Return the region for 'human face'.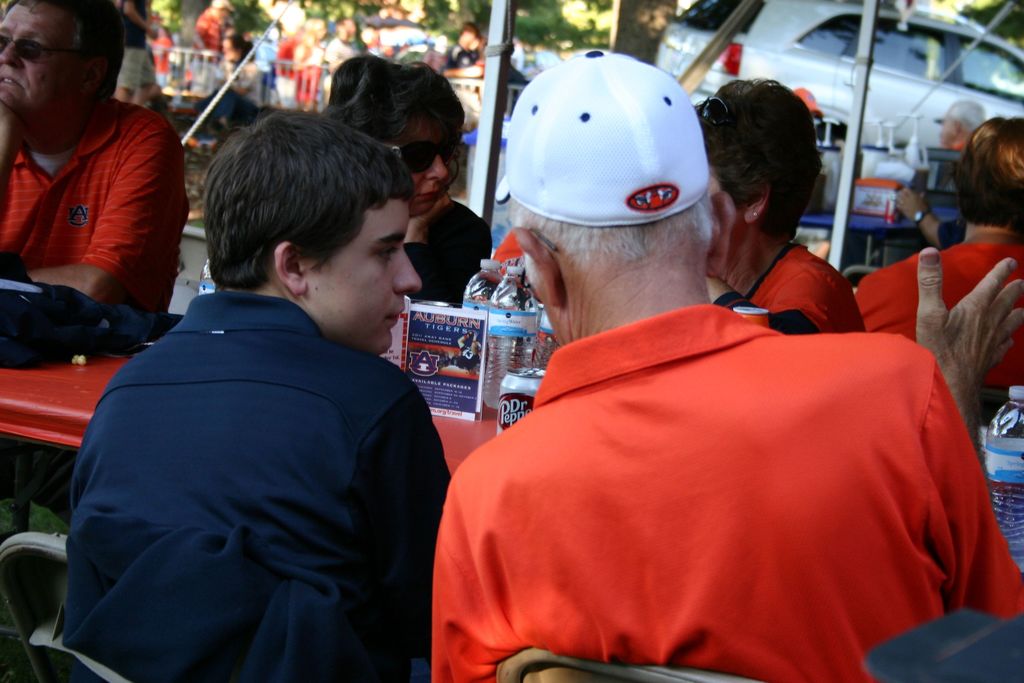
crop(383, 119, 461, 216).
